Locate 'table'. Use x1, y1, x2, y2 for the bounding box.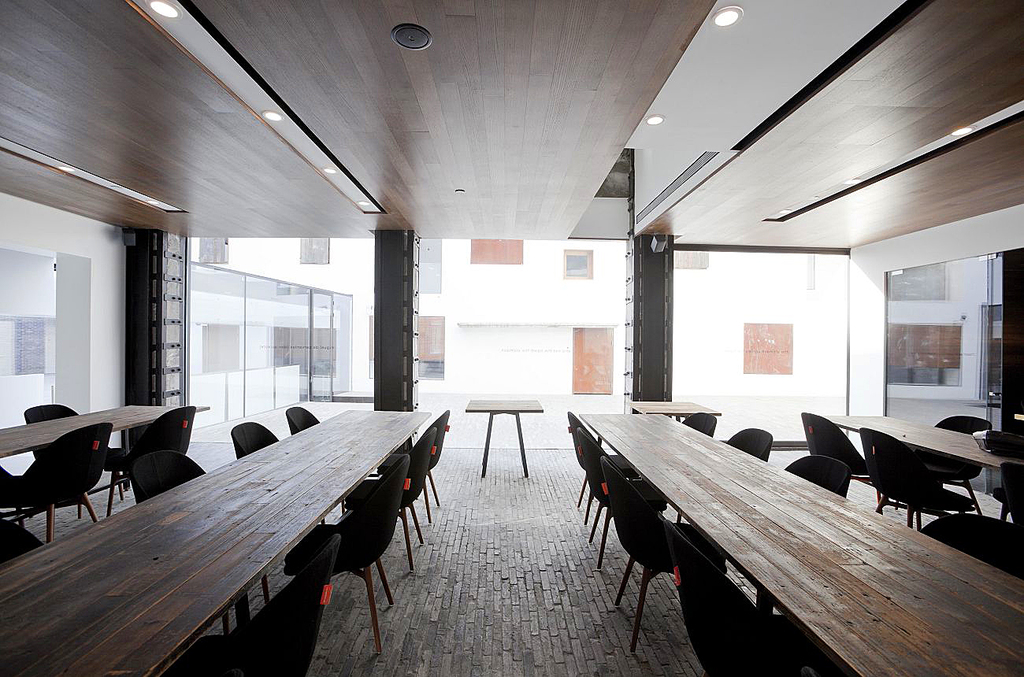
832, 415, 1019, 472.
